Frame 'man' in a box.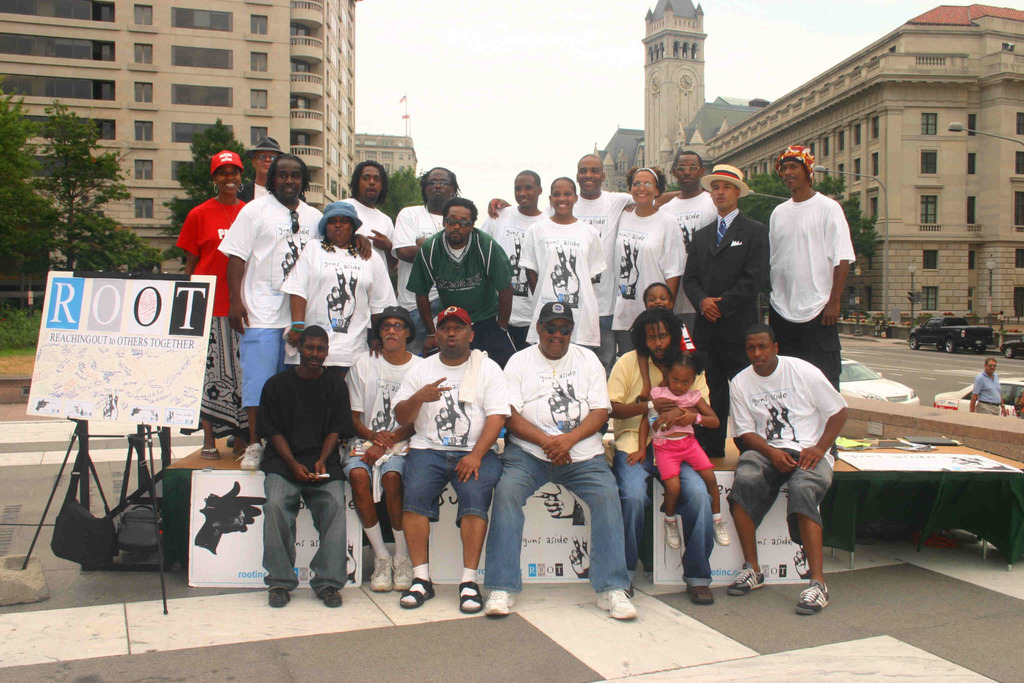
[337,158,394,288].
